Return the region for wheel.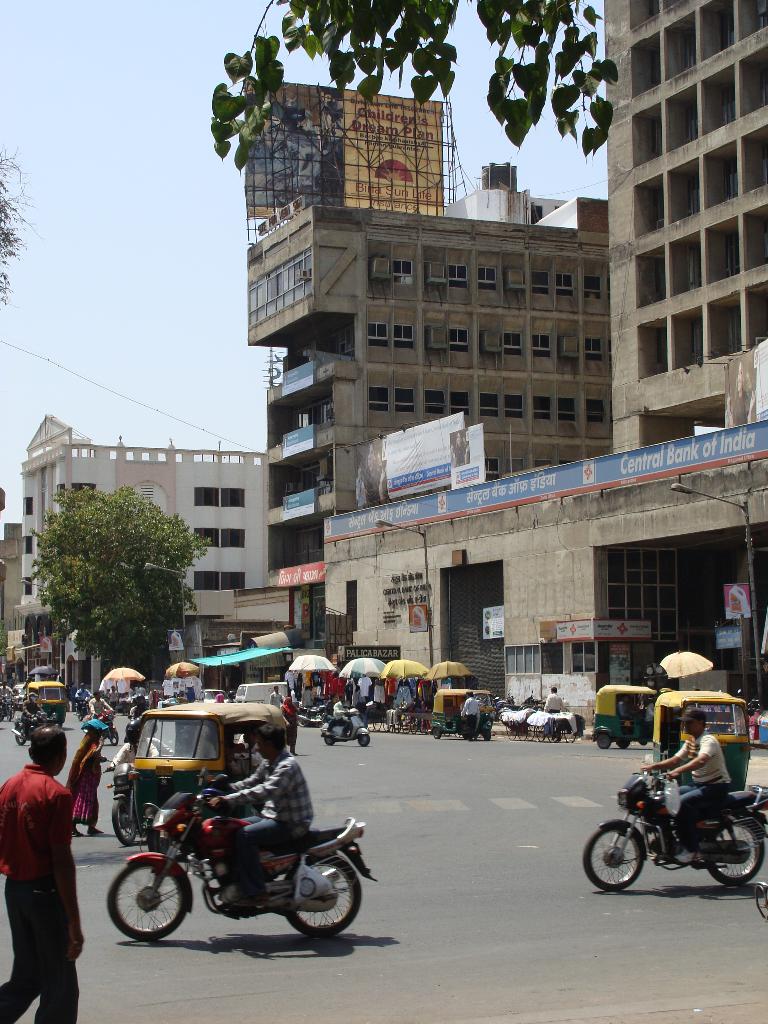
Rect(479, 717, 488, 741).
